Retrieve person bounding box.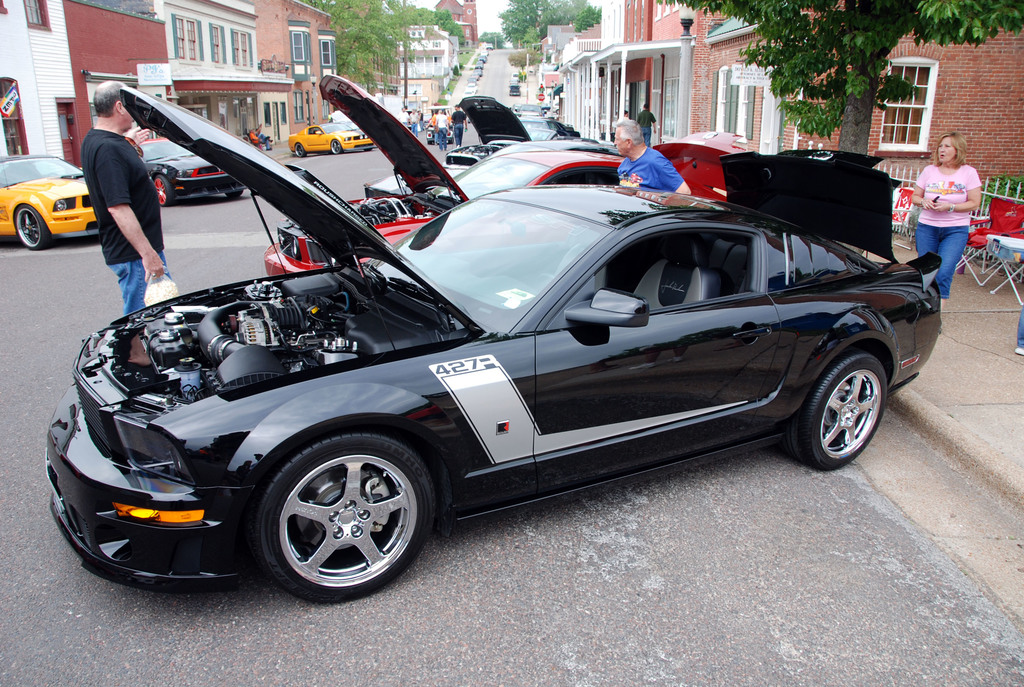
Bounding box: detection(254, 123, 274, 151).
